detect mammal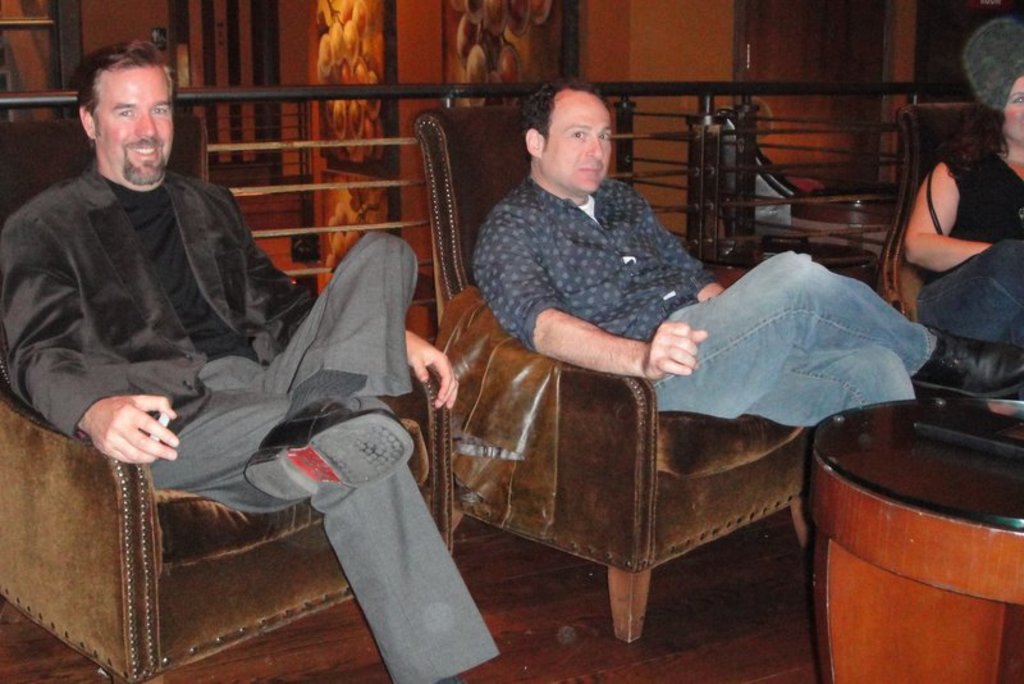
detection(900, 17, 1023, 342)
